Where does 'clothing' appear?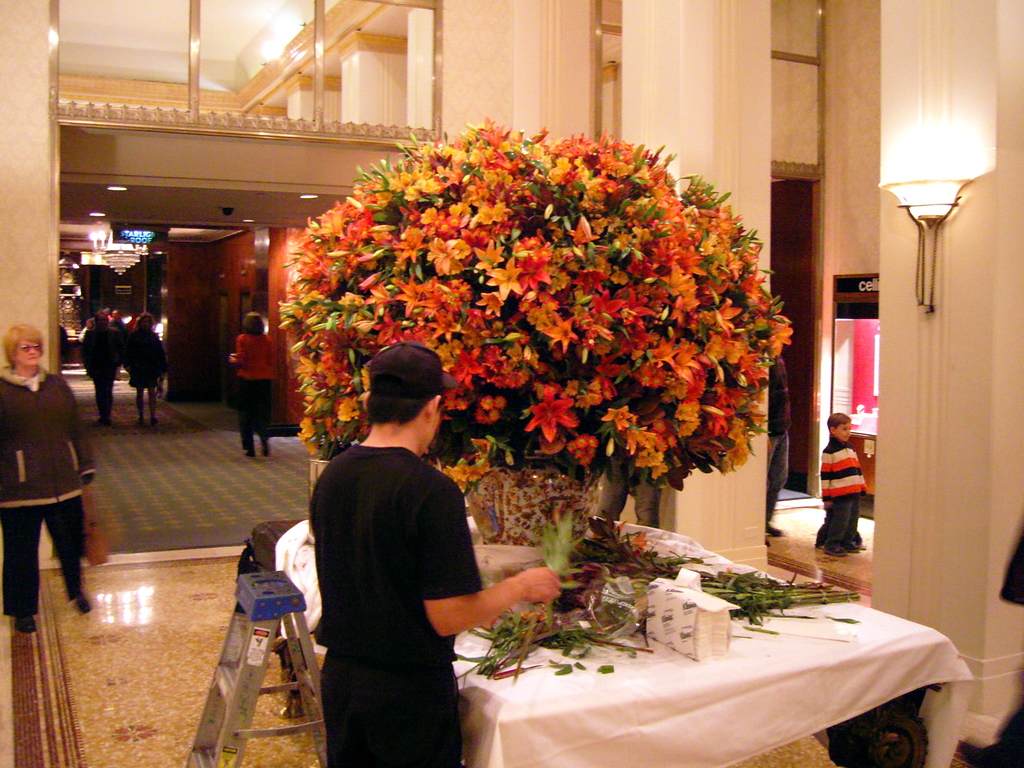
Appears at x1=236 y1=333 x2=282 y2=451.
